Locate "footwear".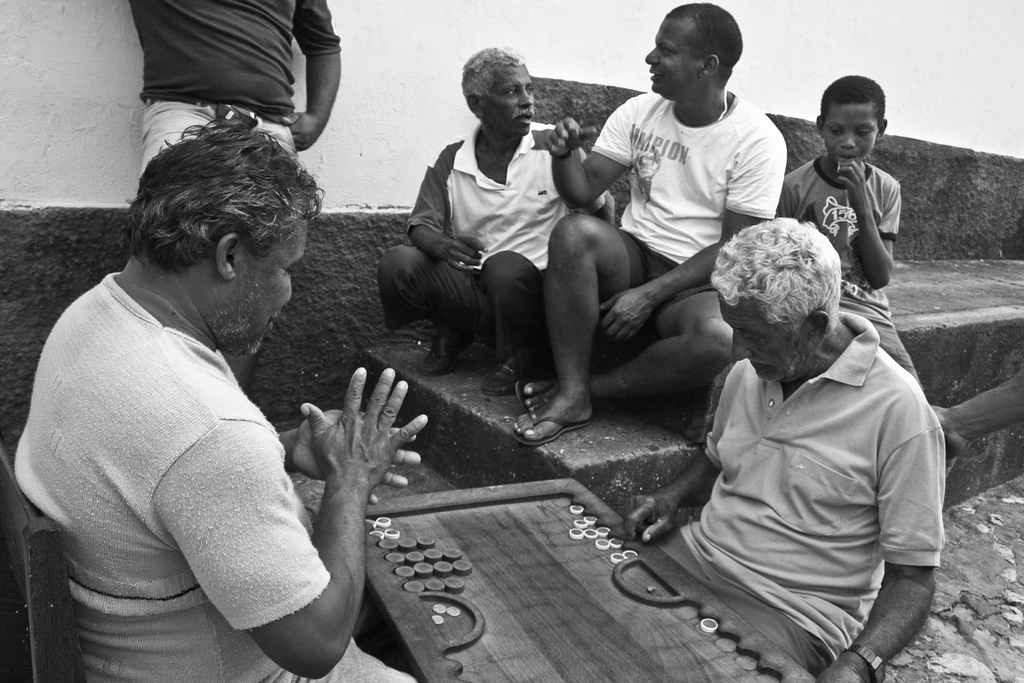
Bounding box: {"x1": 483, "y1": 353, "x2": 538, "y2": 396}.
